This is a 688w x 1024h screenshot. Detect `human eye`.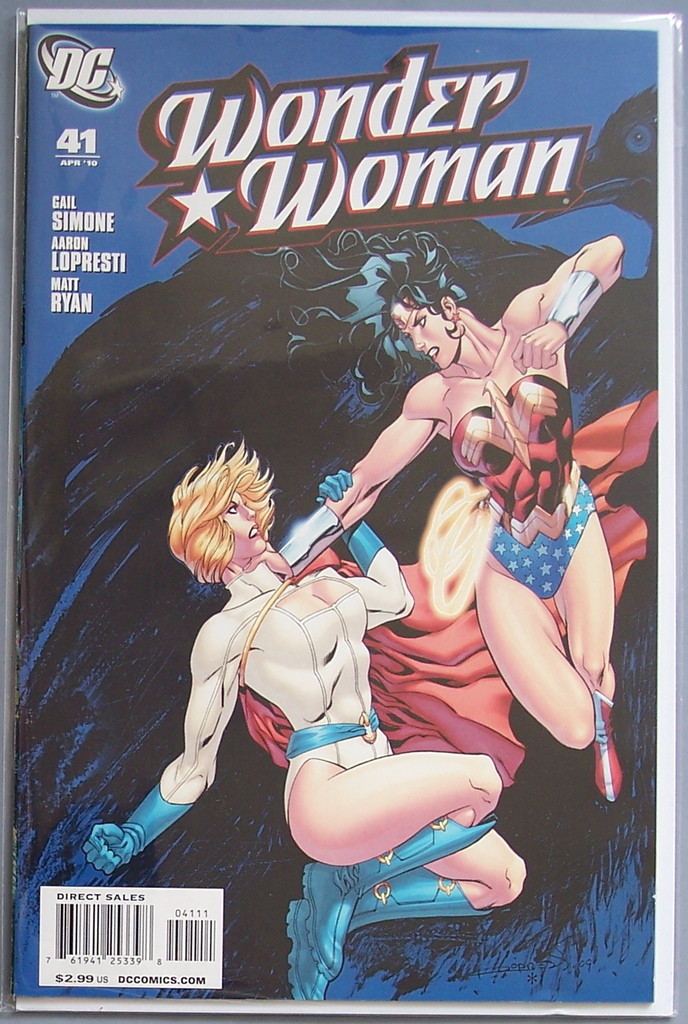
[414,312,424,333].
